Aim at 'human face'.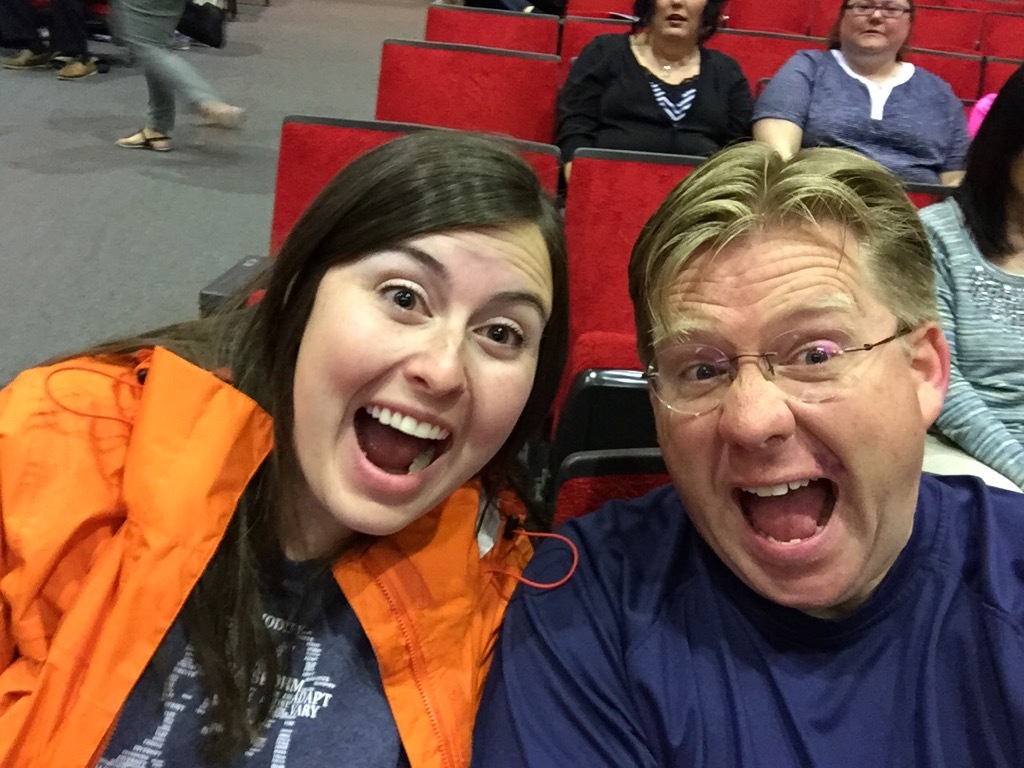
Aimed at <region>837, 0, 909, 54</region>.
